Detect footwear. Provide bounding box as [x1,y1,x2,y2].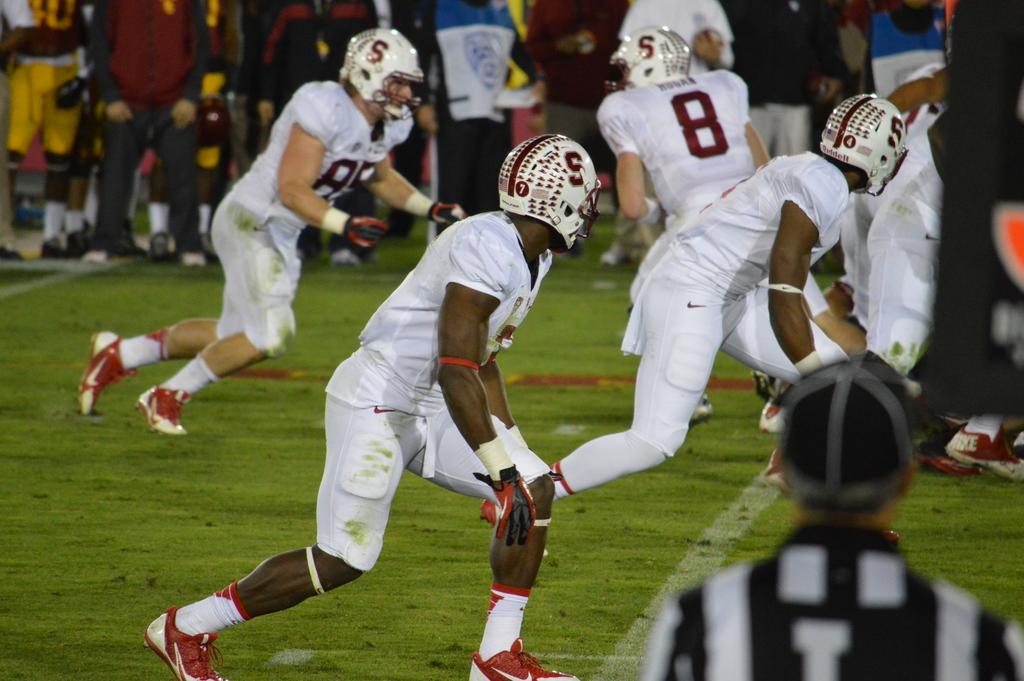
[922,416,1023,479].
